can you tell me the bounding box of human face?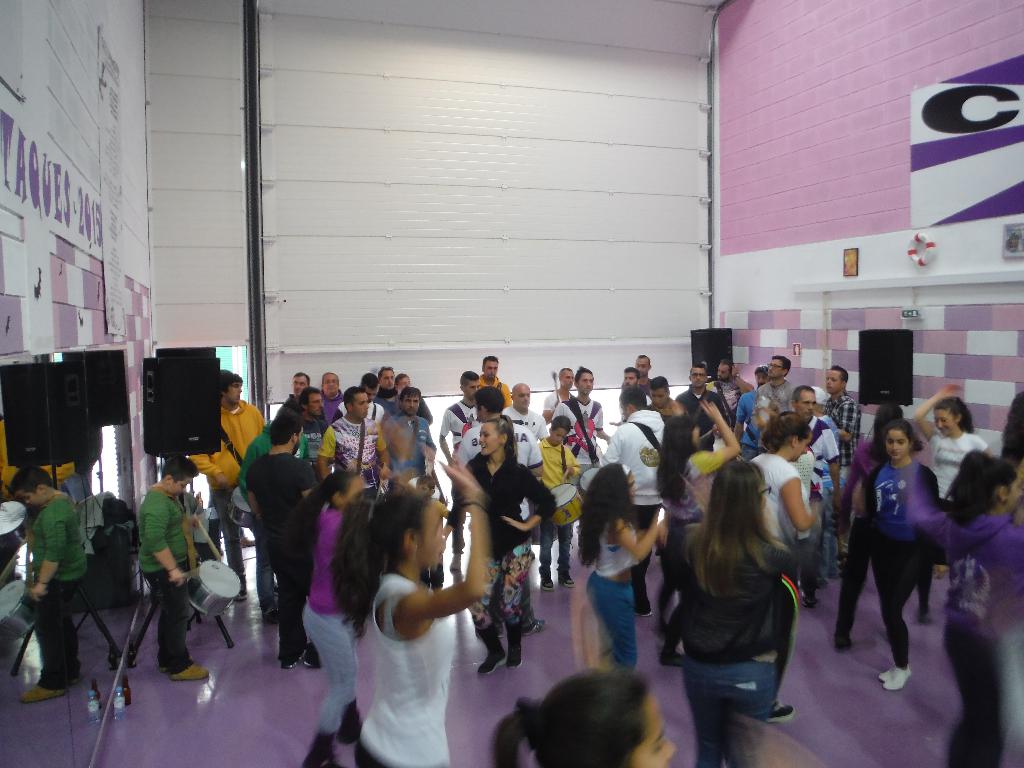
Rect(380, 368, 393, 393).
